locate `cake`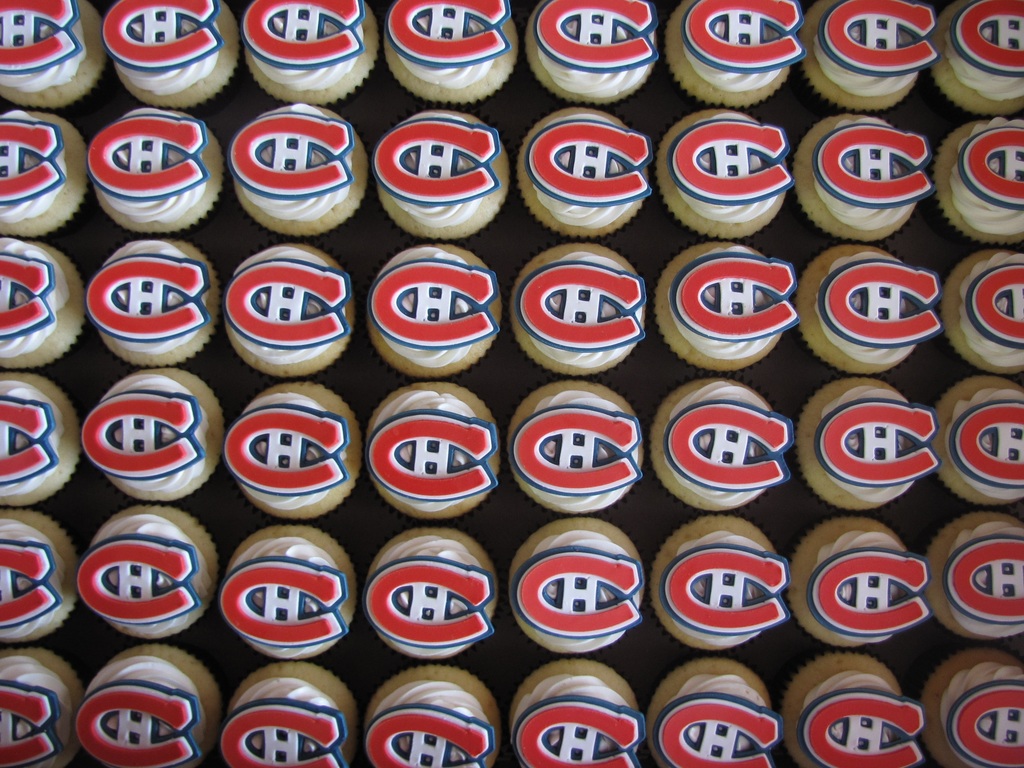
(508,114,670,246)
